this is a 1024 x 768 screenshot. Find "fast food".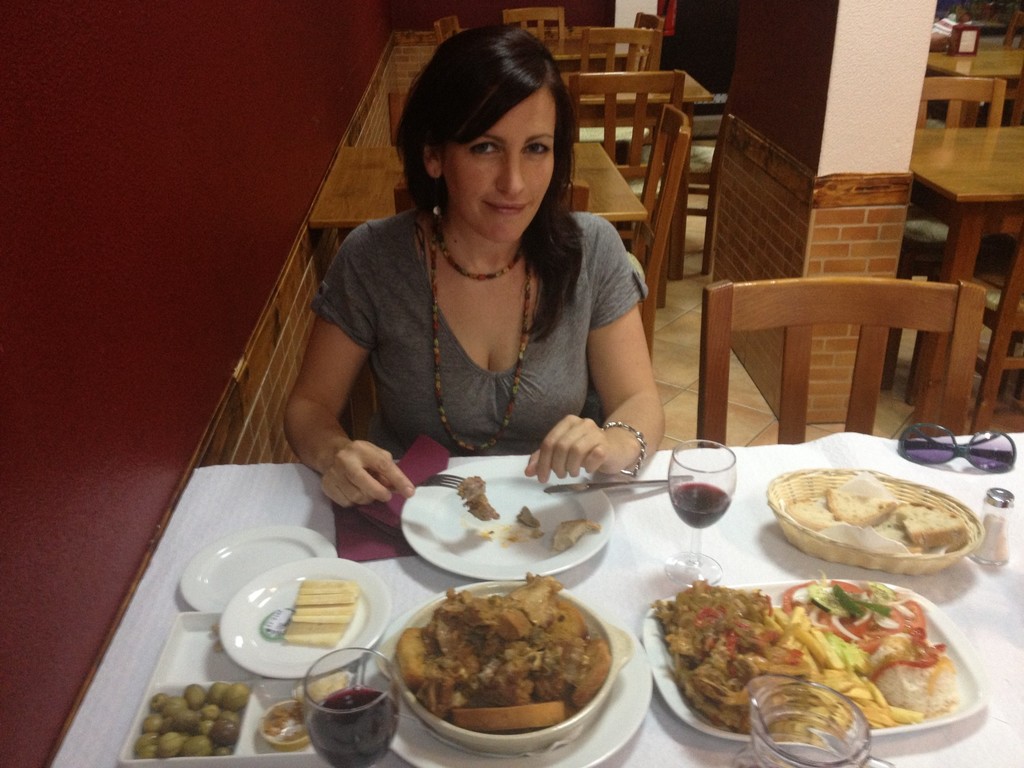
Bounding box: [783,499,834,535].
